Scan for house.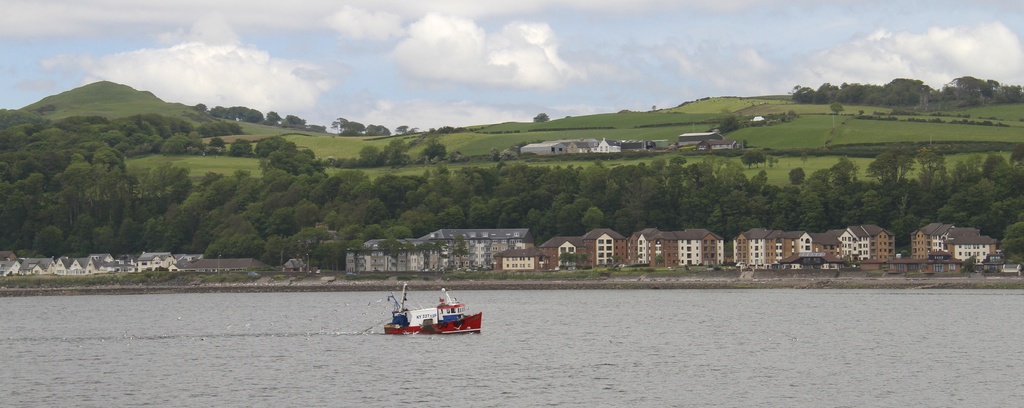
Scan result: locate(172, 254, 188, 273).
